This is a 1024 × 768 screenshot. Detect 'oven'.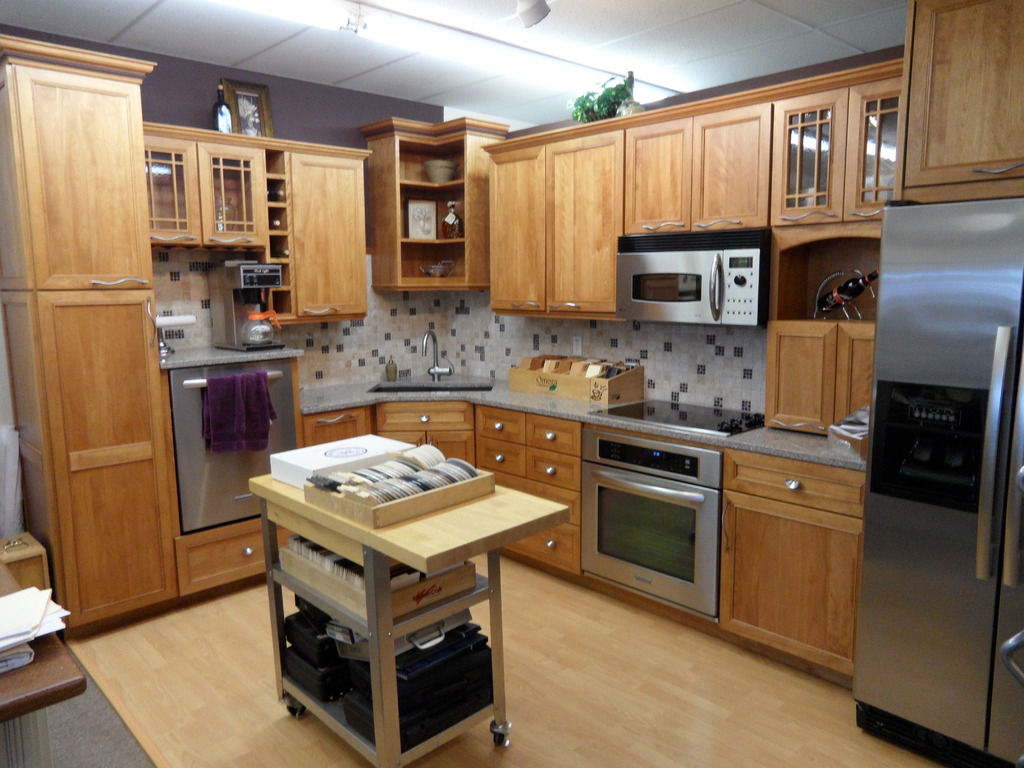
bbox(615, 248, 756, 326).
